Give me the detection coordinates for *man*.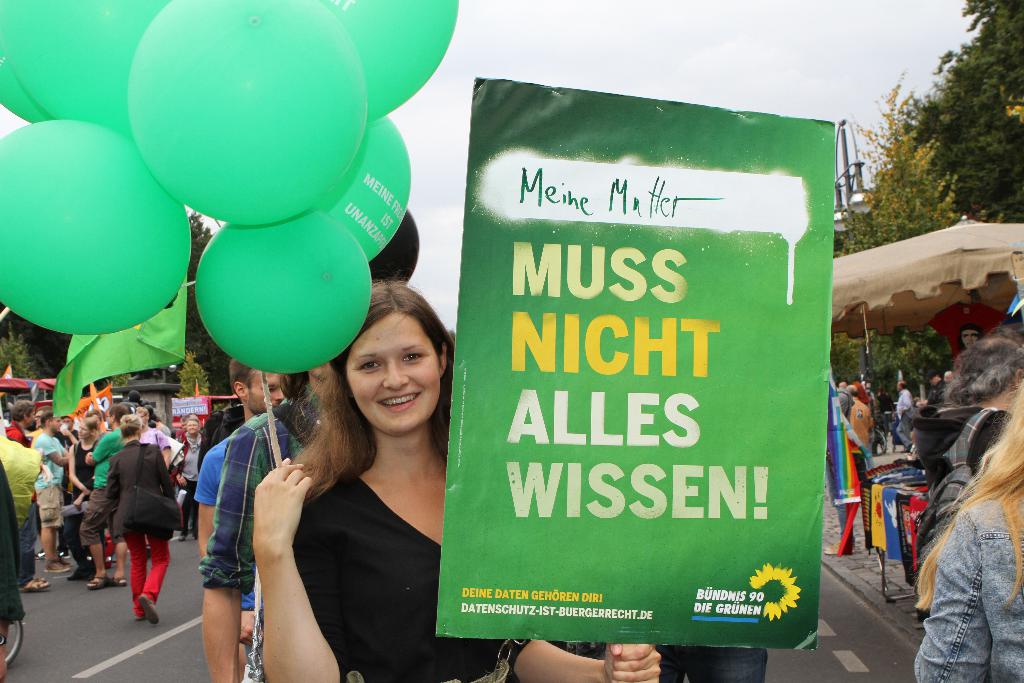
Rect(896, 379, 918, 457).
